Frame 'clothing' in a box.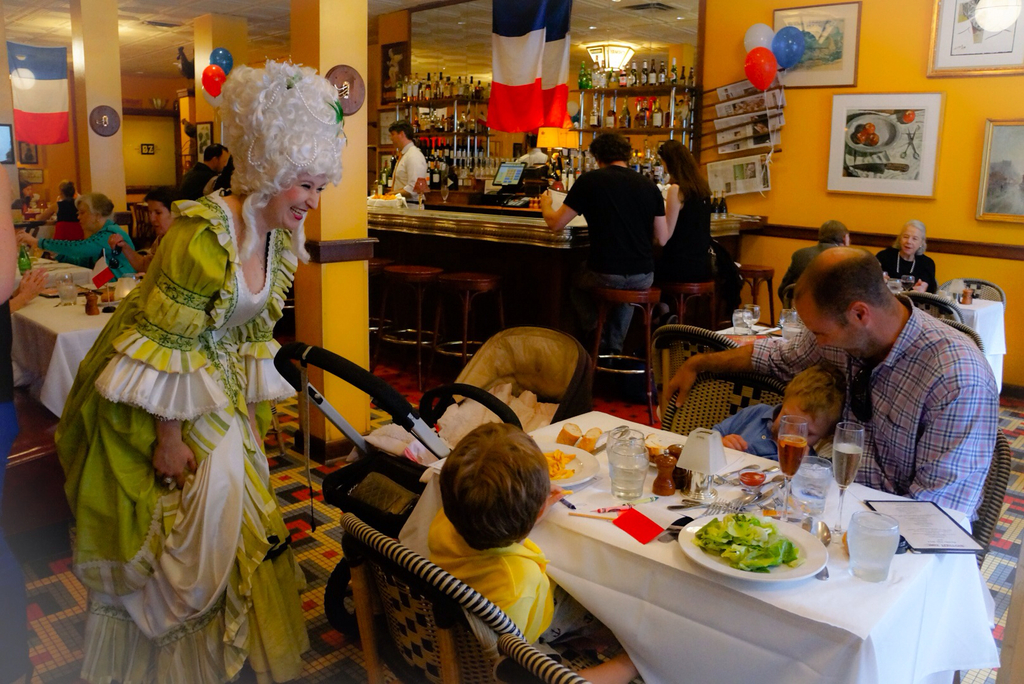
bbox=(559, 155, 662, 344).
